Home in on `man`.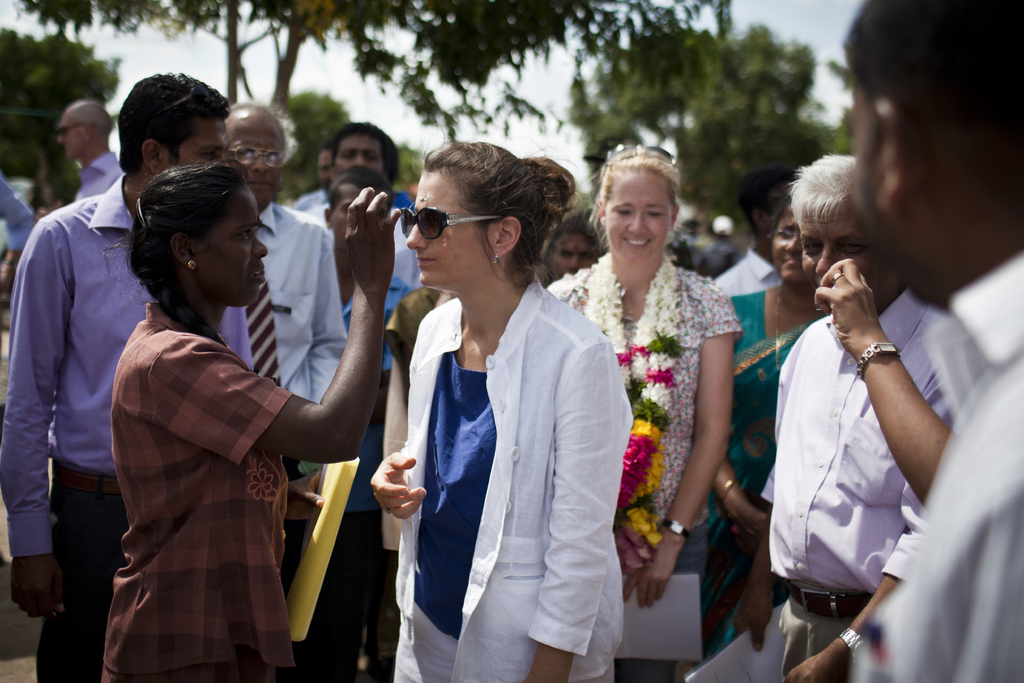
Homed in at 749:174:952:659.
